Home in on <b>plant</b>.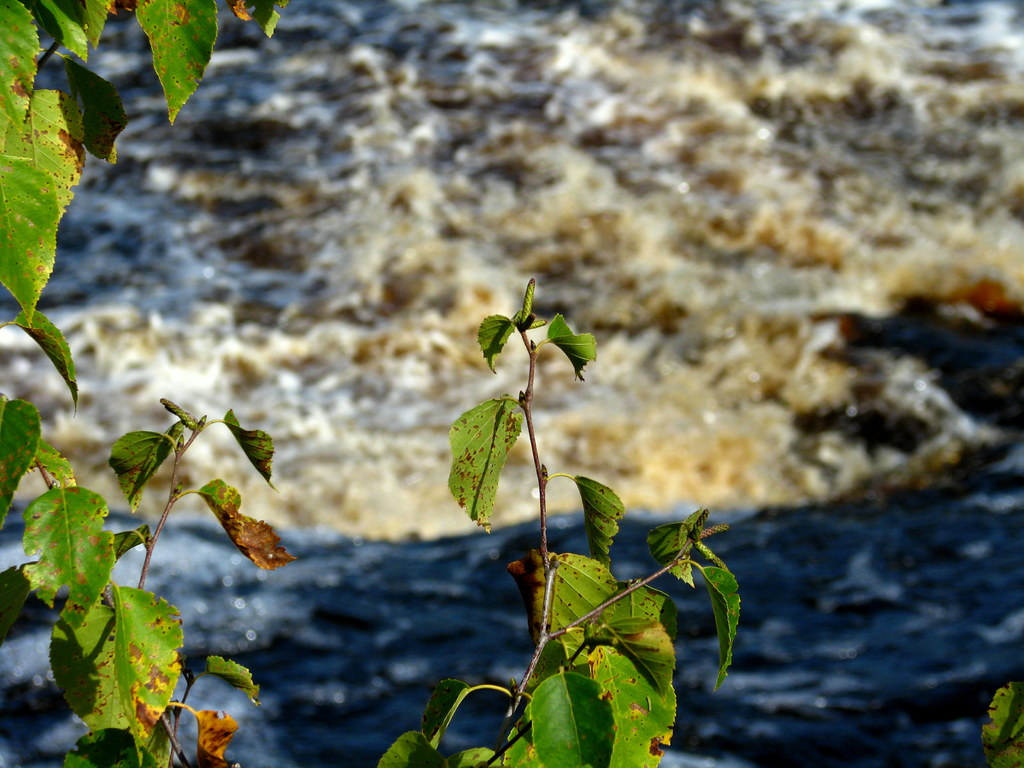
Homed in at bbox=(971, 664, 1023, 762).
